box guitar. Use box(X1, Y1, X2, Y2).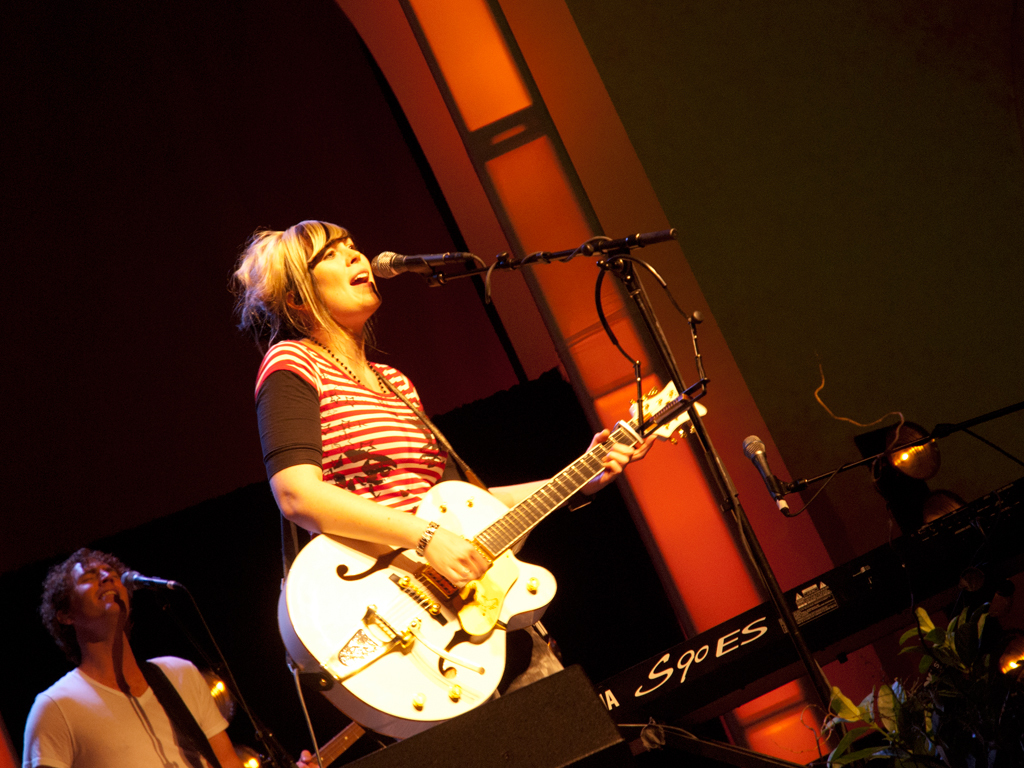
box(298, 725, 359, 767).
